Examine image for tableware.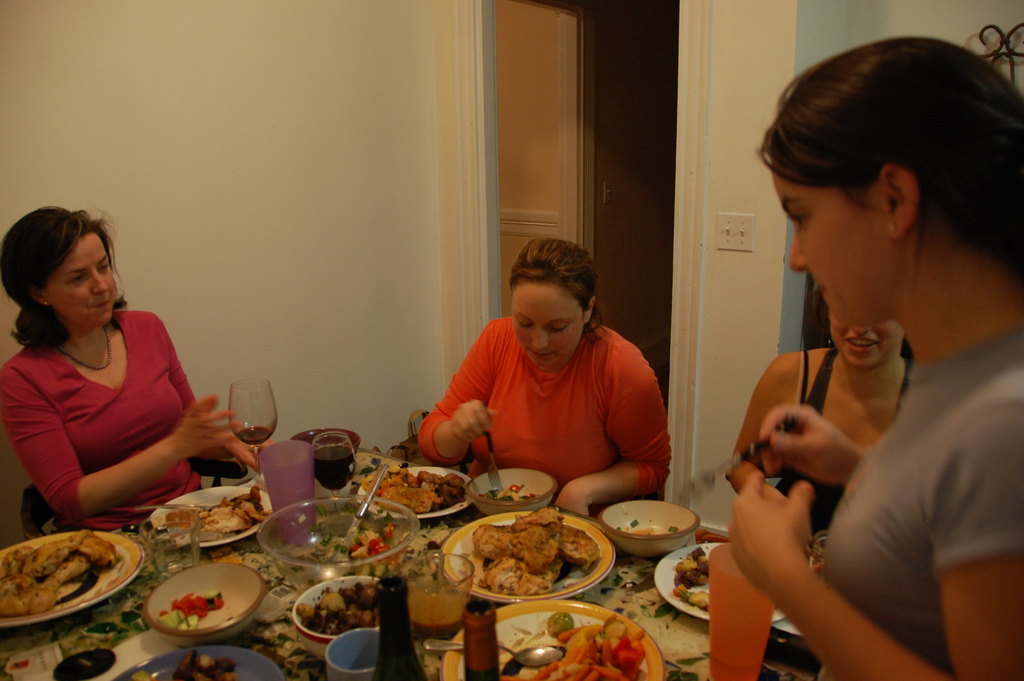
Examination result: [x1=145, y1=485, x2=273, y2=546].
